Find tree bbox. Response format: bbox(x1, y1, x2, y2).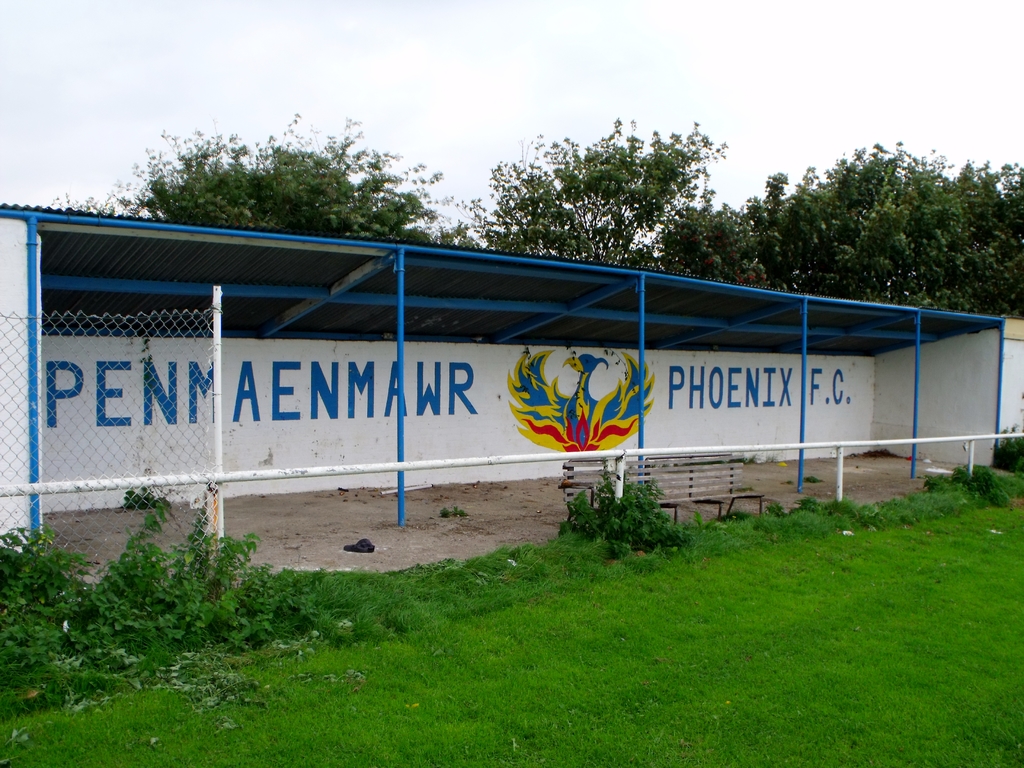
bbox(56, 119, 460, 232).
